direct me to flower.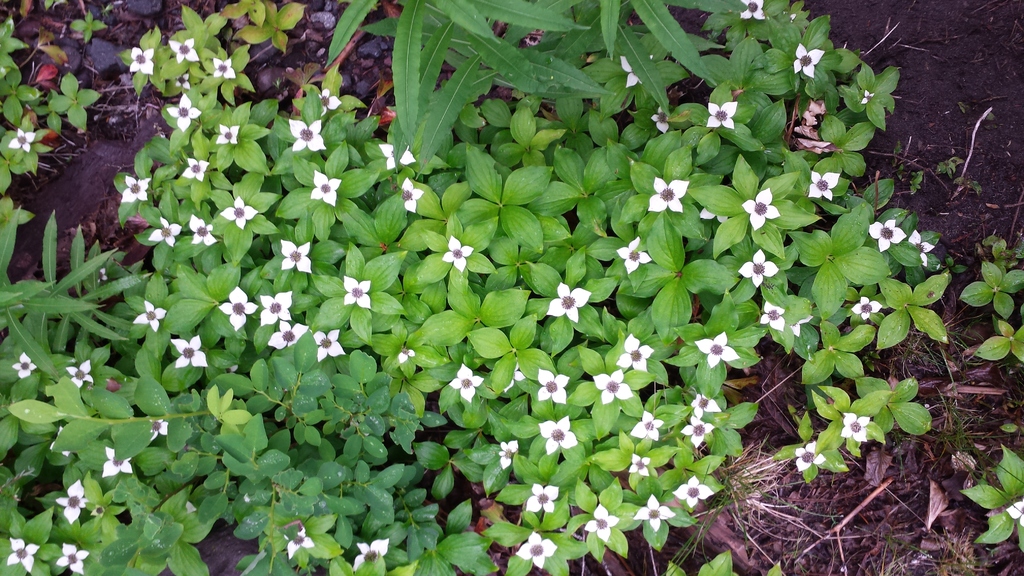
Direction: [395,346,416,369].
